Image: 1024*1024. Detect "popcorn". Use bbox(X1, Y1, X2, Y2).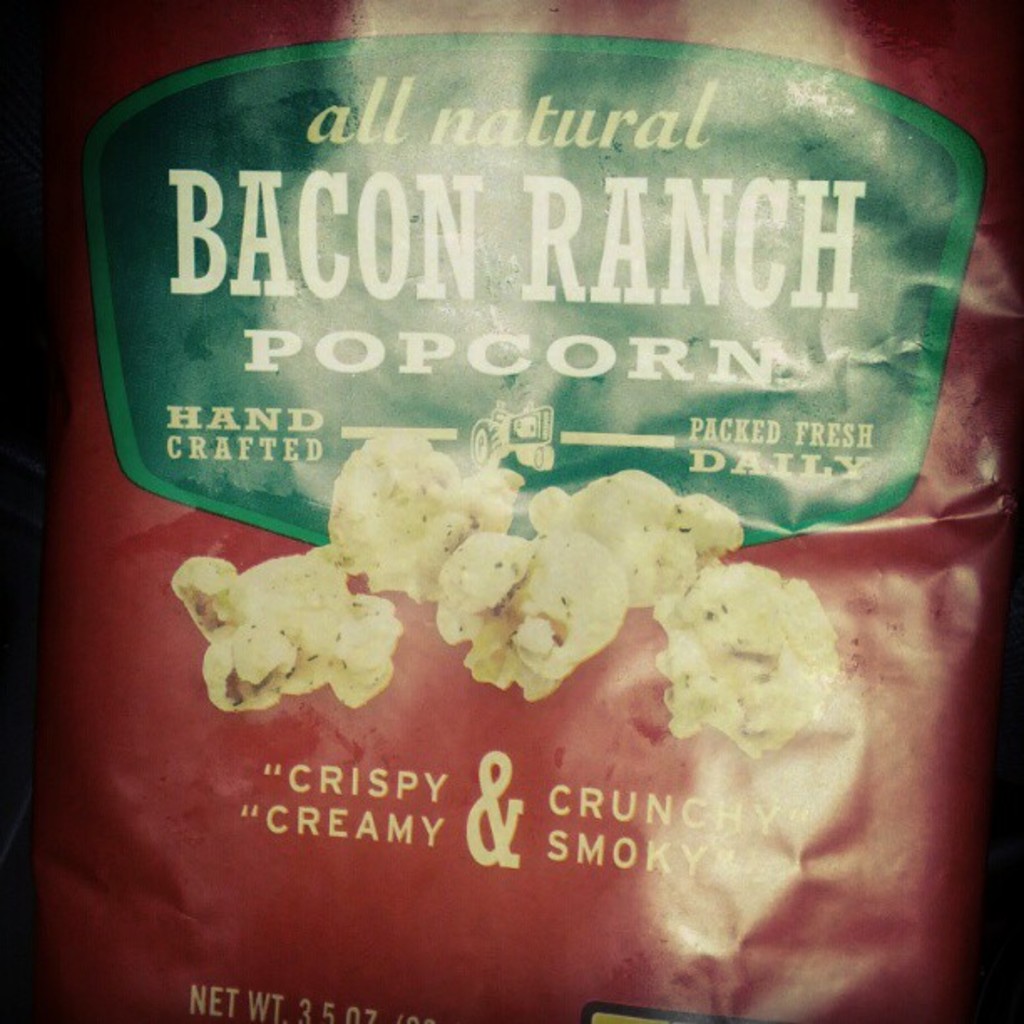
bbox(166, 428, 830, 756).
